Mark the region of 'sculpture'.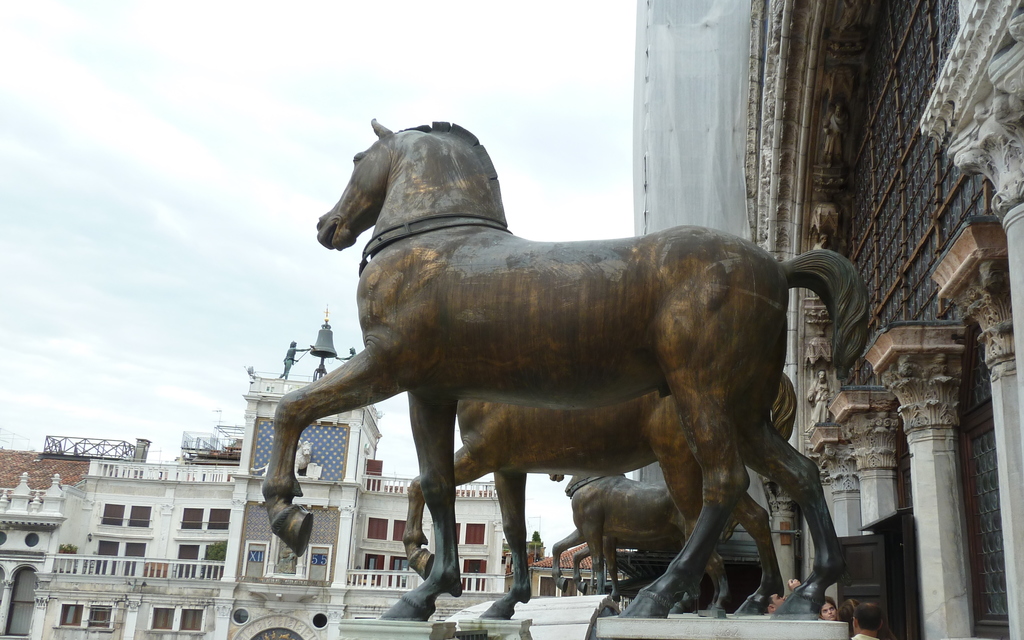
Region: locate(547, 472, 726, 621).
